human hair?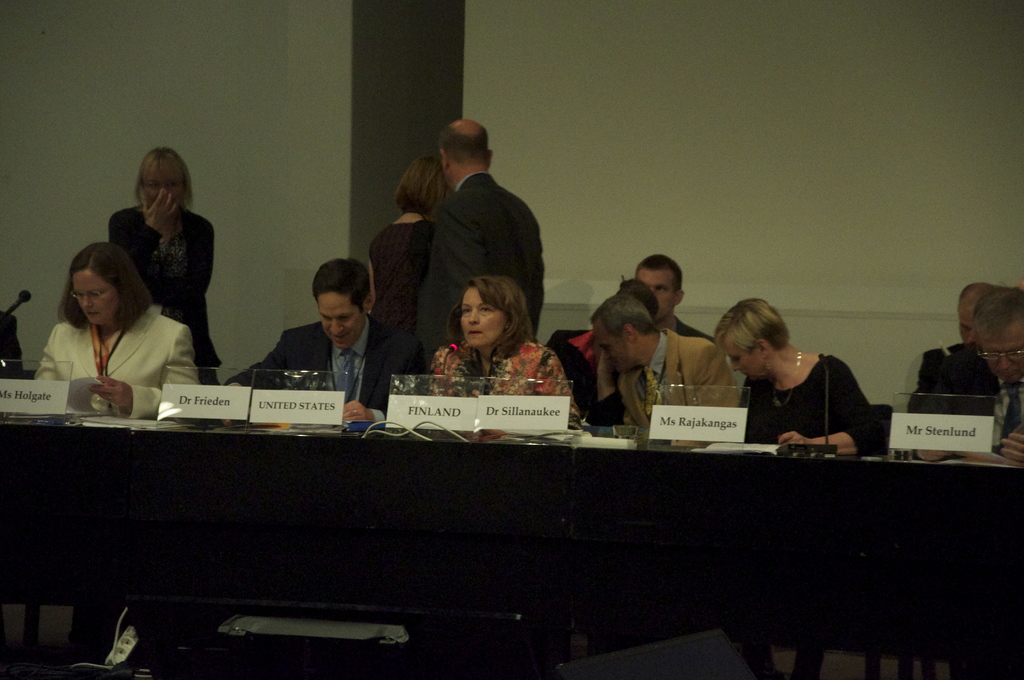
BBox(312, 255, 371, 309)
